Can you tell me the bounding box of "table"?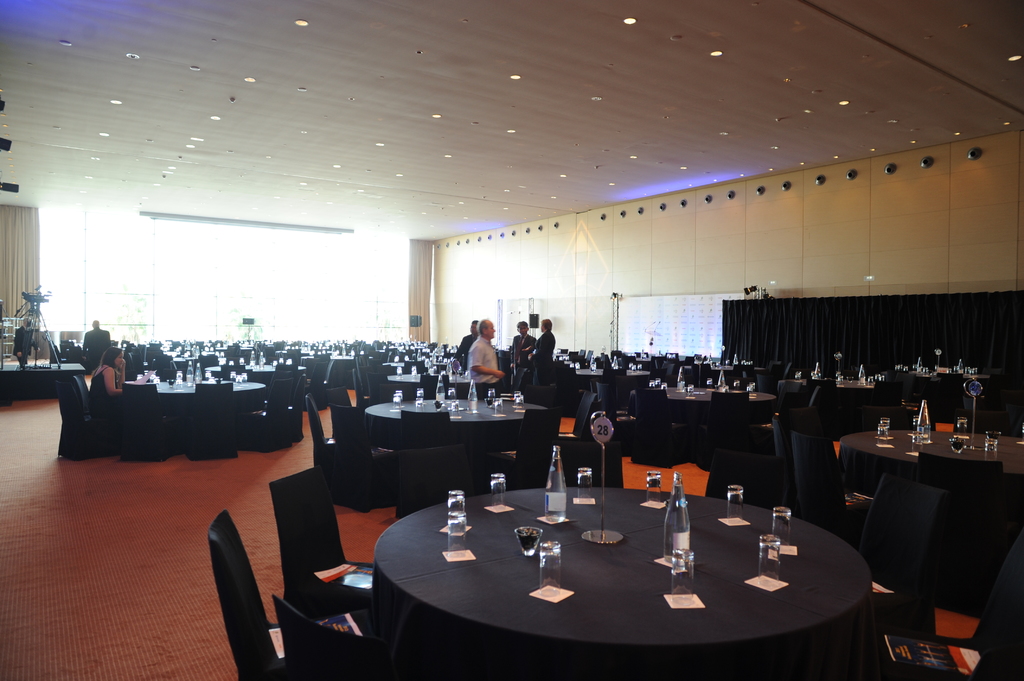
x1=577, y1=367, x2=653, y2=387.
